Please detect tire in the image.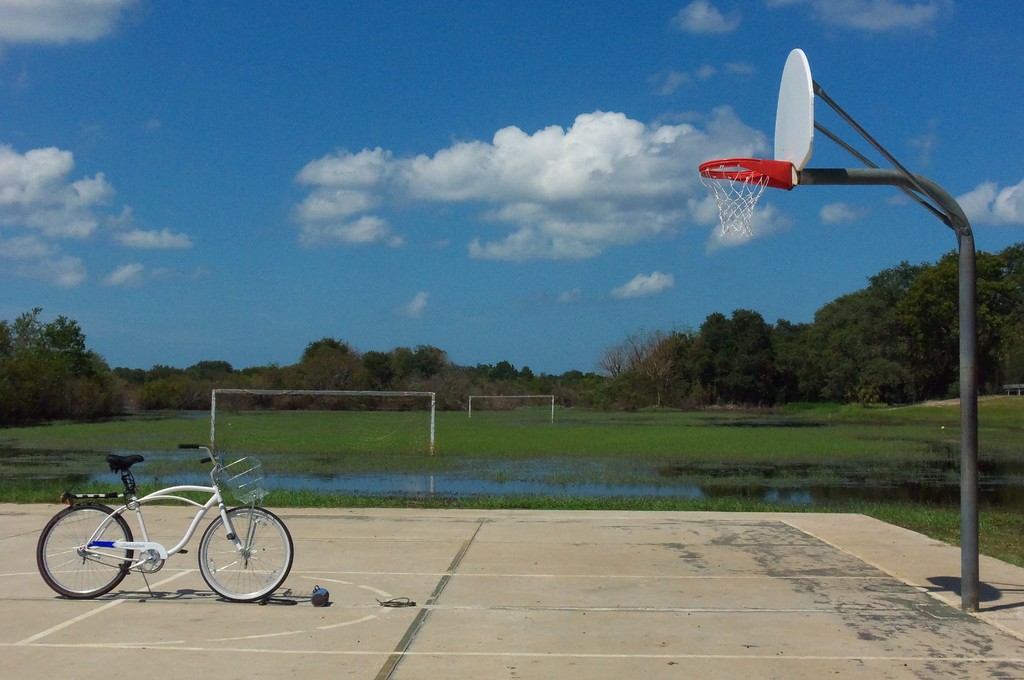
35:501:134:599.
